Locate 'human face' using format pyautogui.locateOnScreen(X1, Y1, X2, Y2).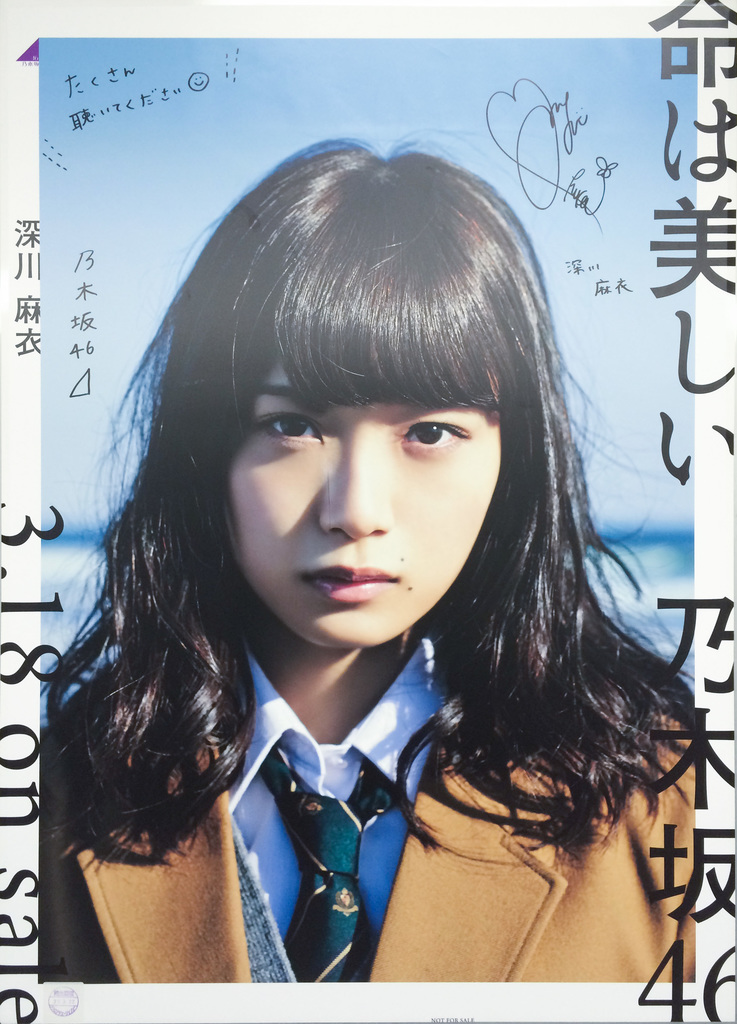
pyautogui.locateOnScreen(226, 370, 504, 655).
